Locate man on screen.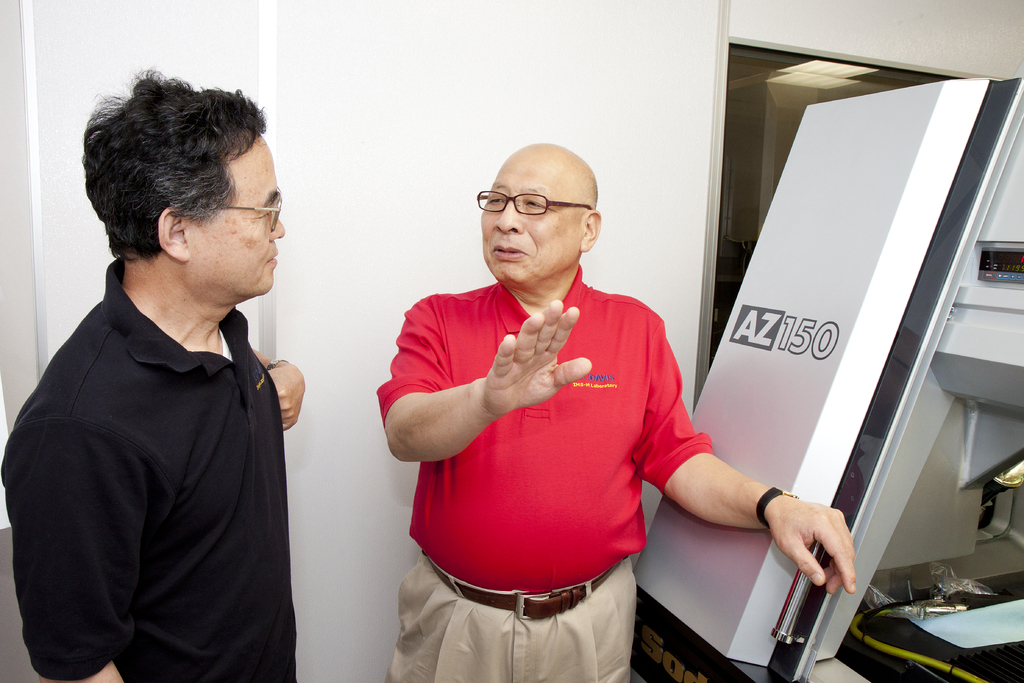
On screen at 10 76 323 675.
